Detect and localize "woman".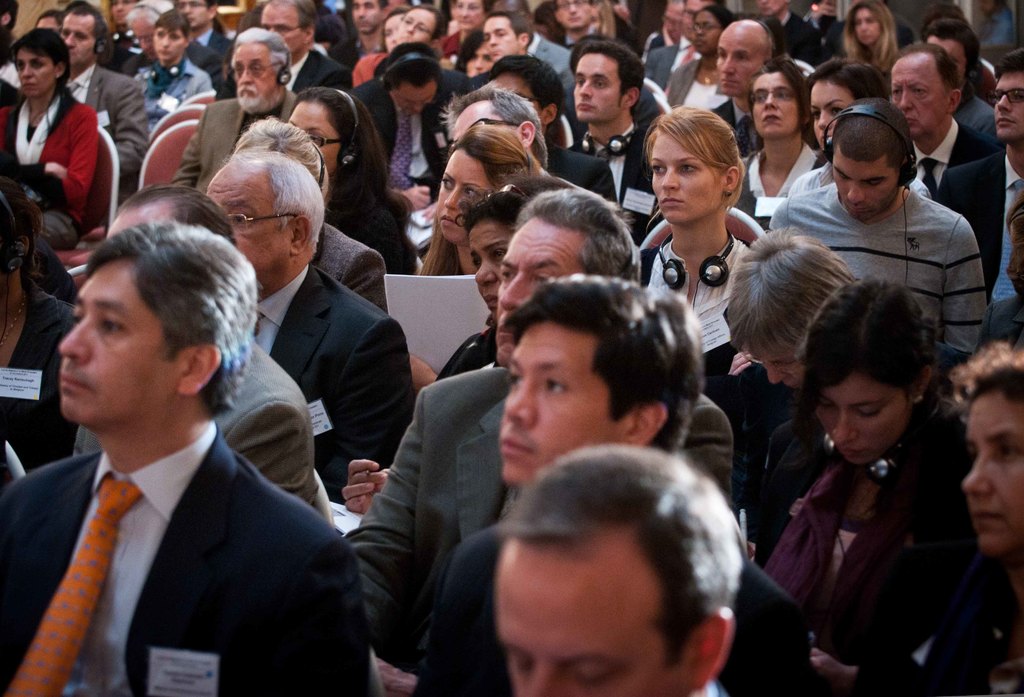
Localized at rect(281, 82, 427, 284).
